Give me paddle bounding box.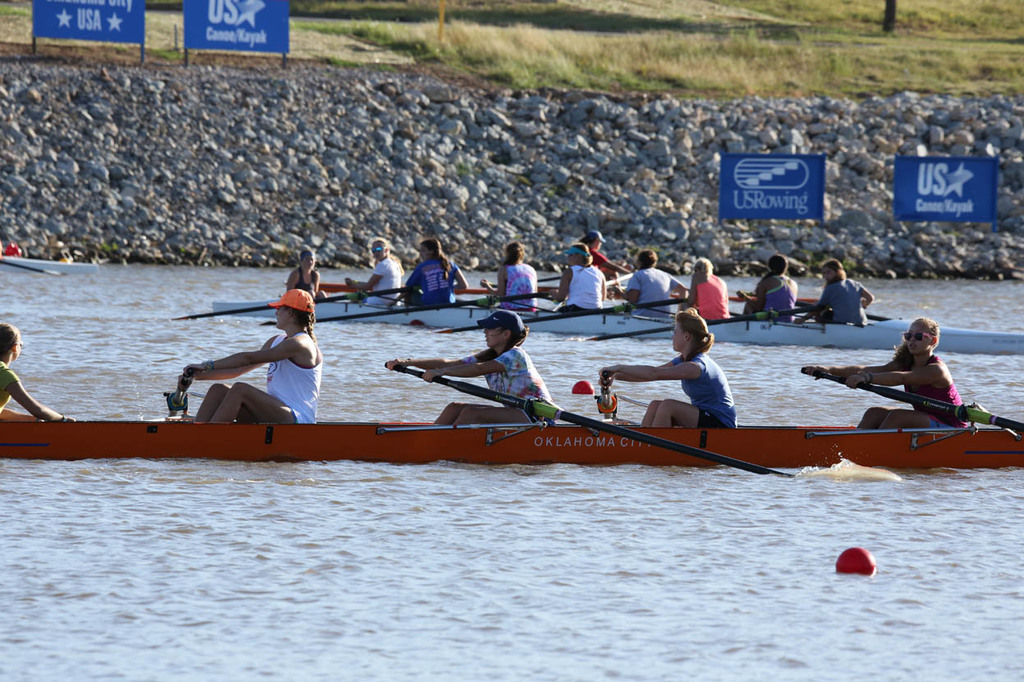
[587, 302, 820, 341].
